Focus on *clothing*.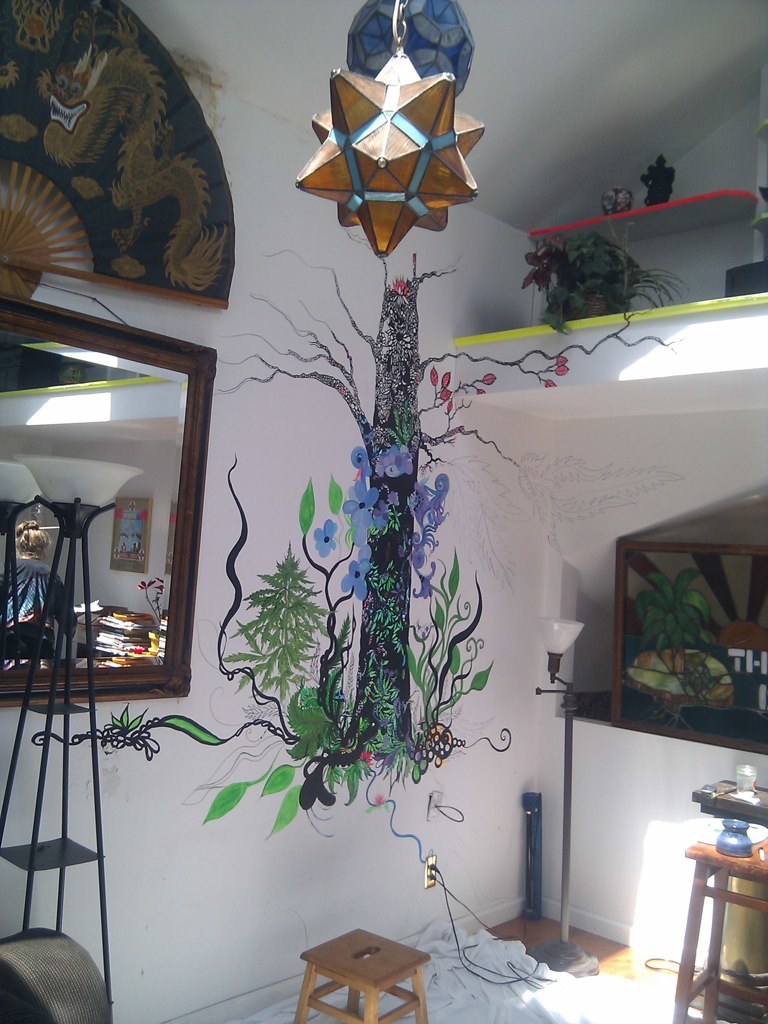
Focused at [0, 549, 67, 679].
